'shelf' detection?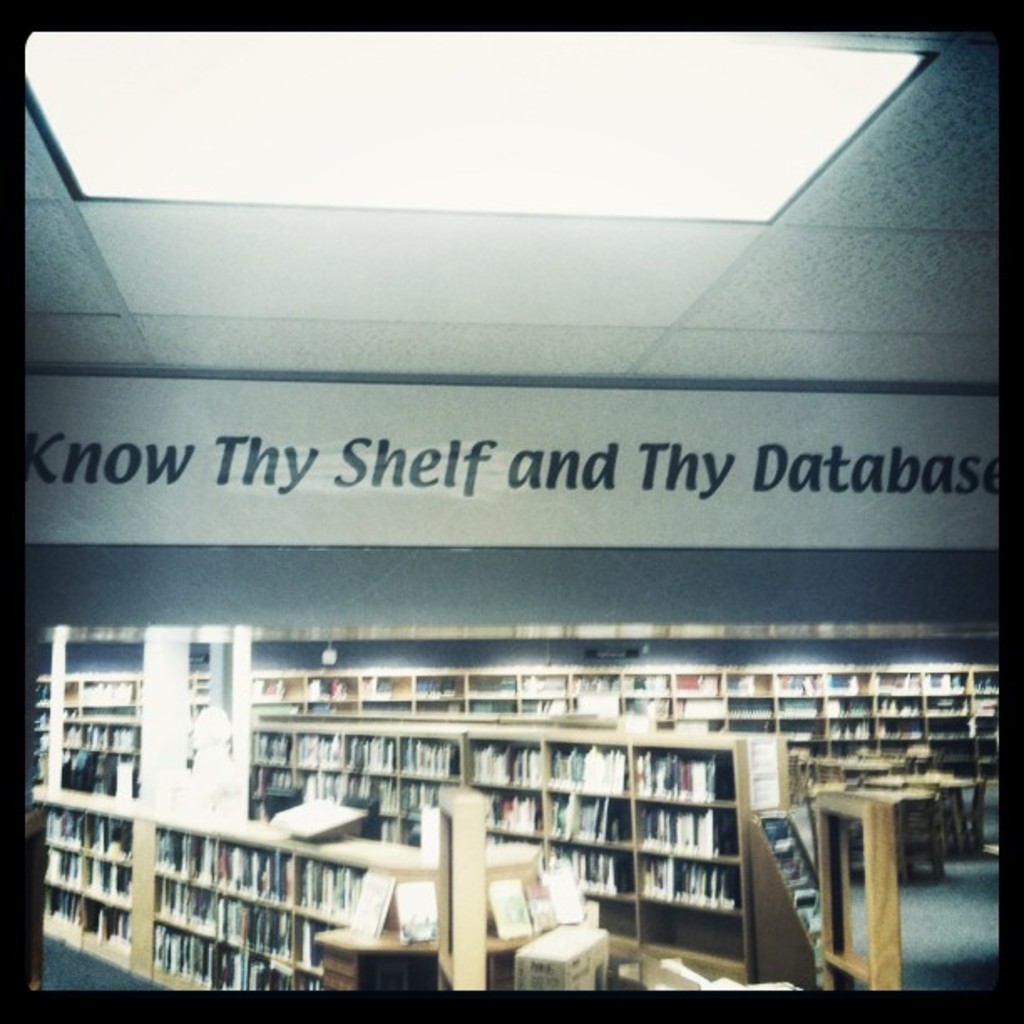
(571,696,619,718)
